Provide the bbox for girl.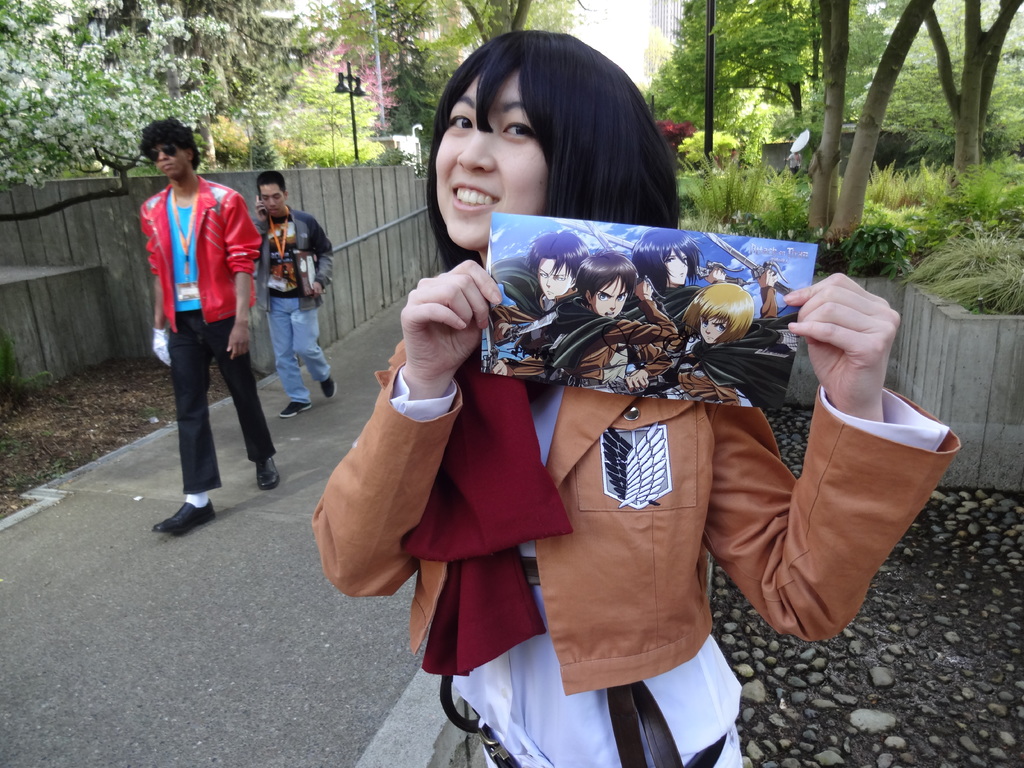
select_region(311, 32, 962, 767).
